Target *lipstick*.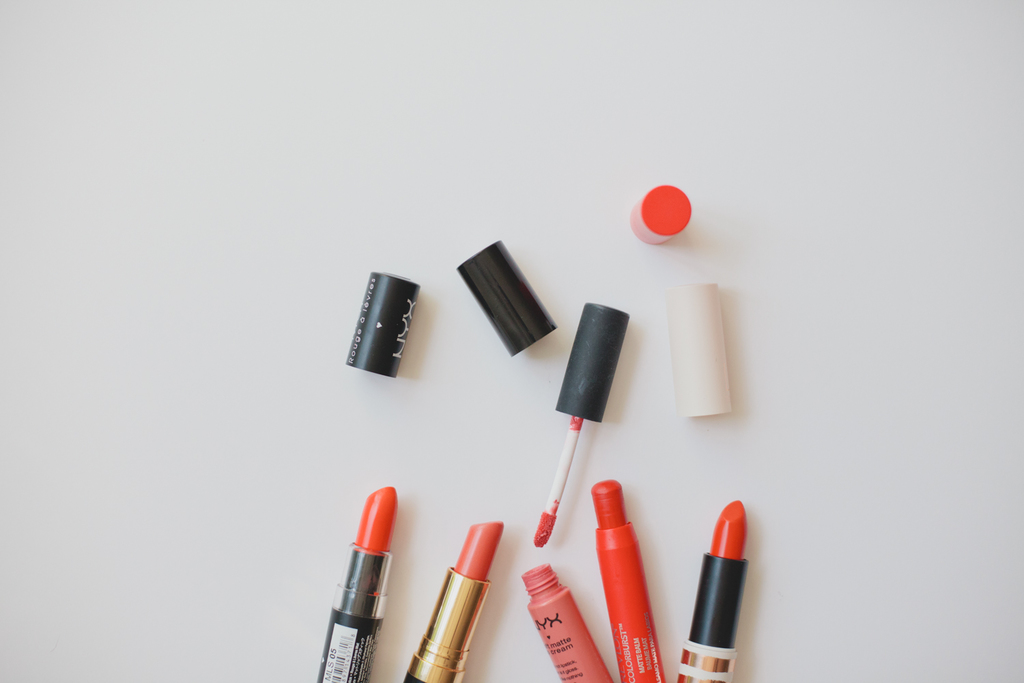
Target region: box(315, 486, 399, 682).
